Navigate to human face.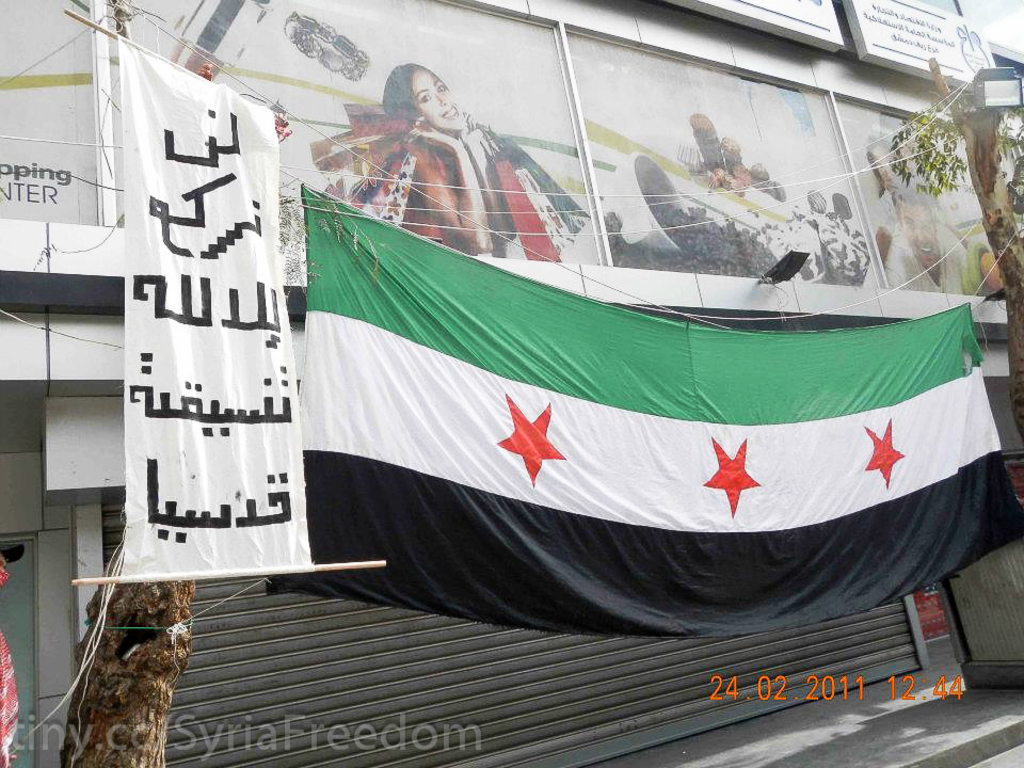
Navigation target: detection(415, 64, 458, 131).
